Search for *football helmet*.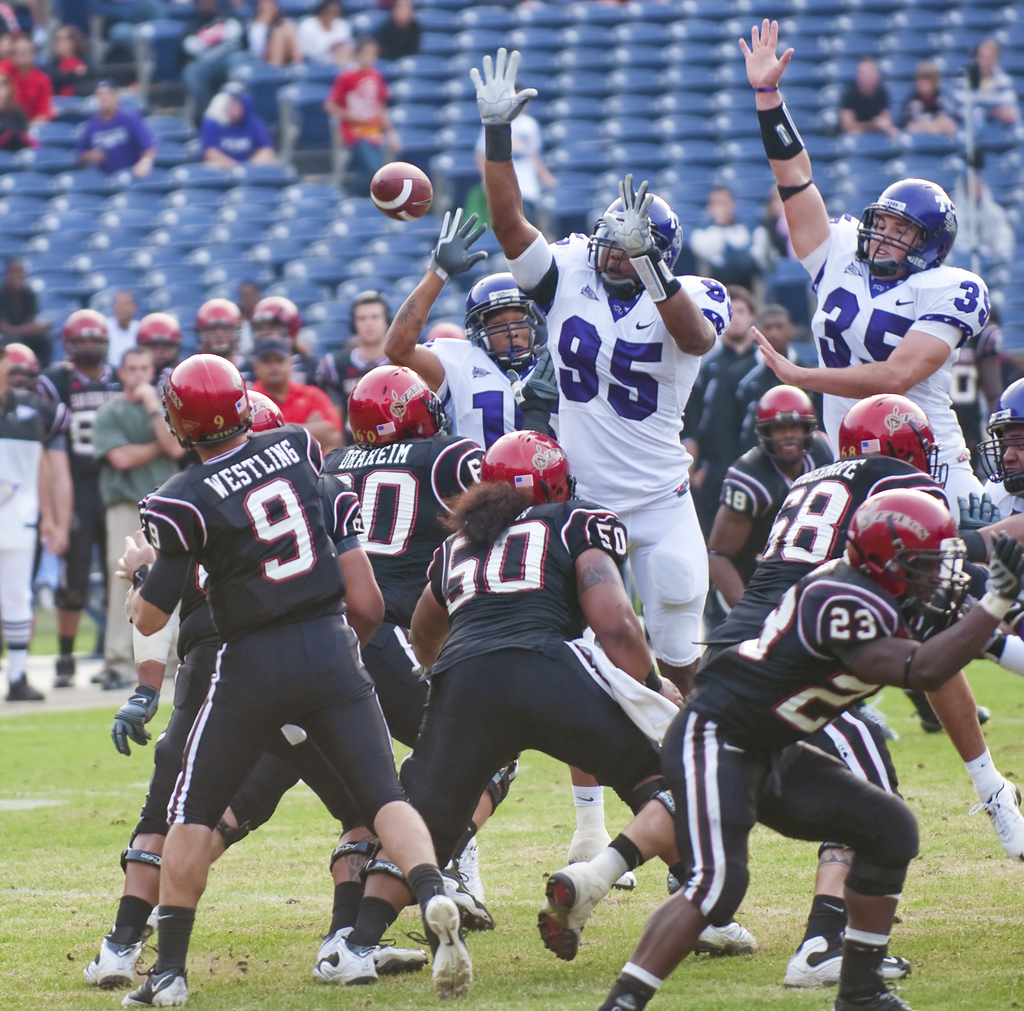
Found at <region>245, 298, 301, 343</region>.
